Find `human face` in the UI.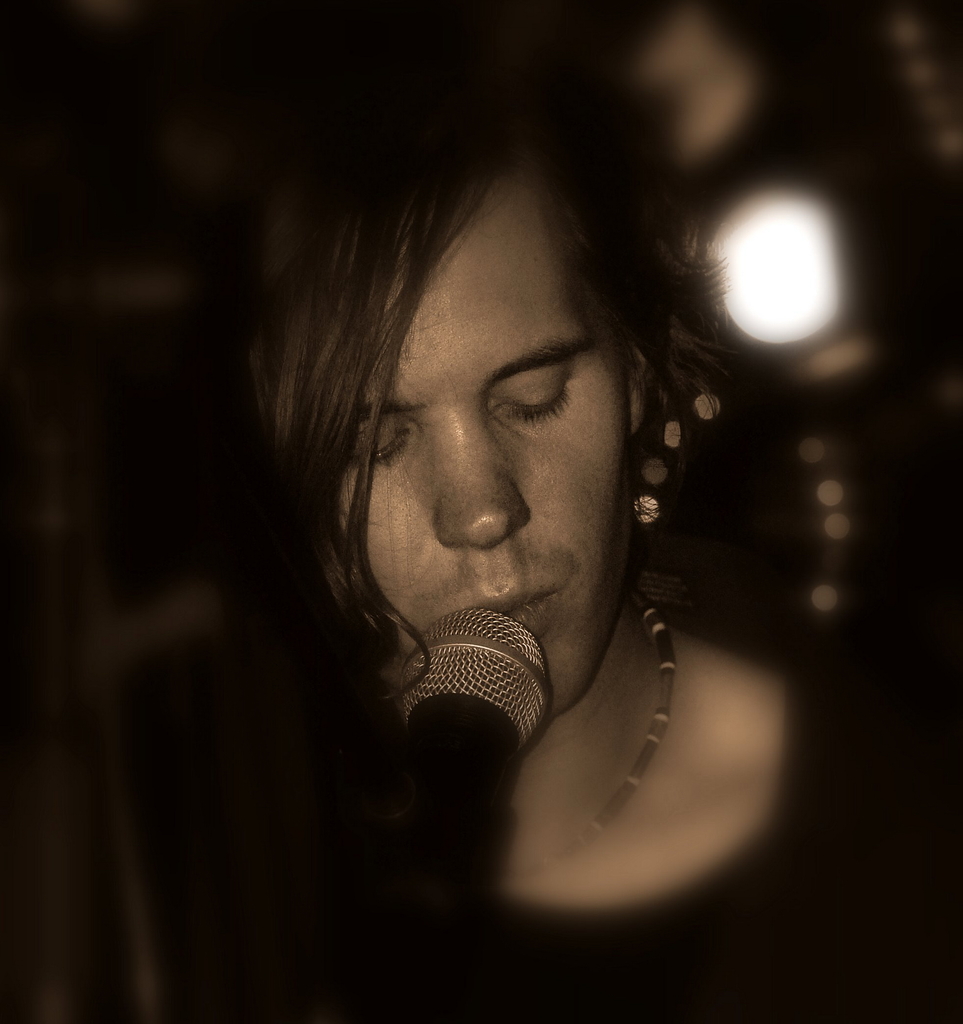
UI element at BBox(337, 161, 636, 712).
